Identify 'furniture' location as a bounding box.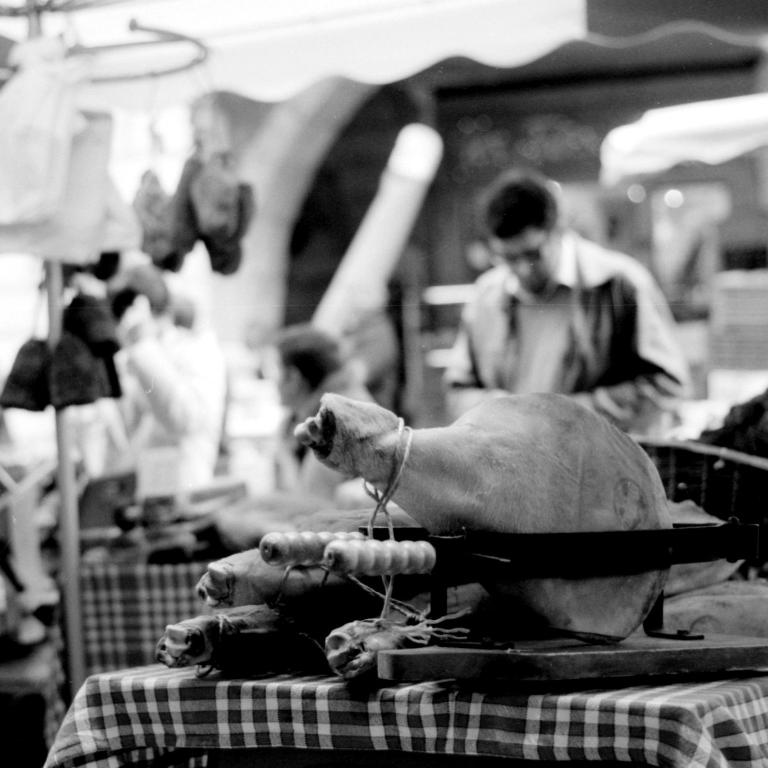
box(51, 560, 207, 695).
